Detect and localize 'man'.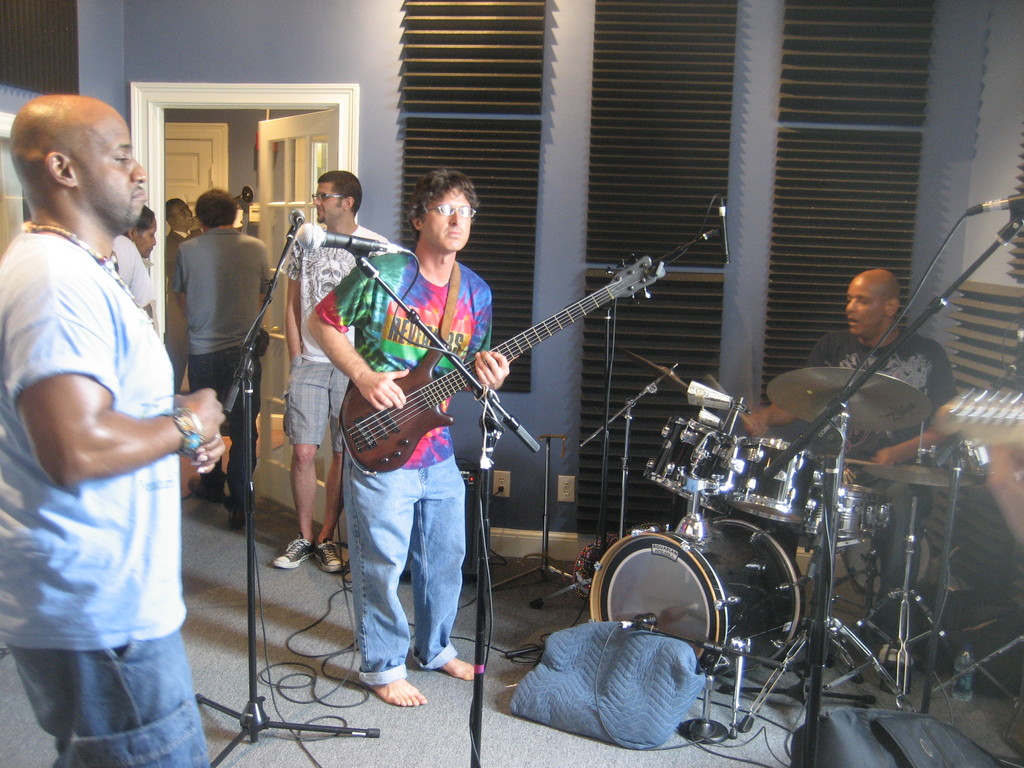
Localized at l=167, t=198, r=205, b=399.
